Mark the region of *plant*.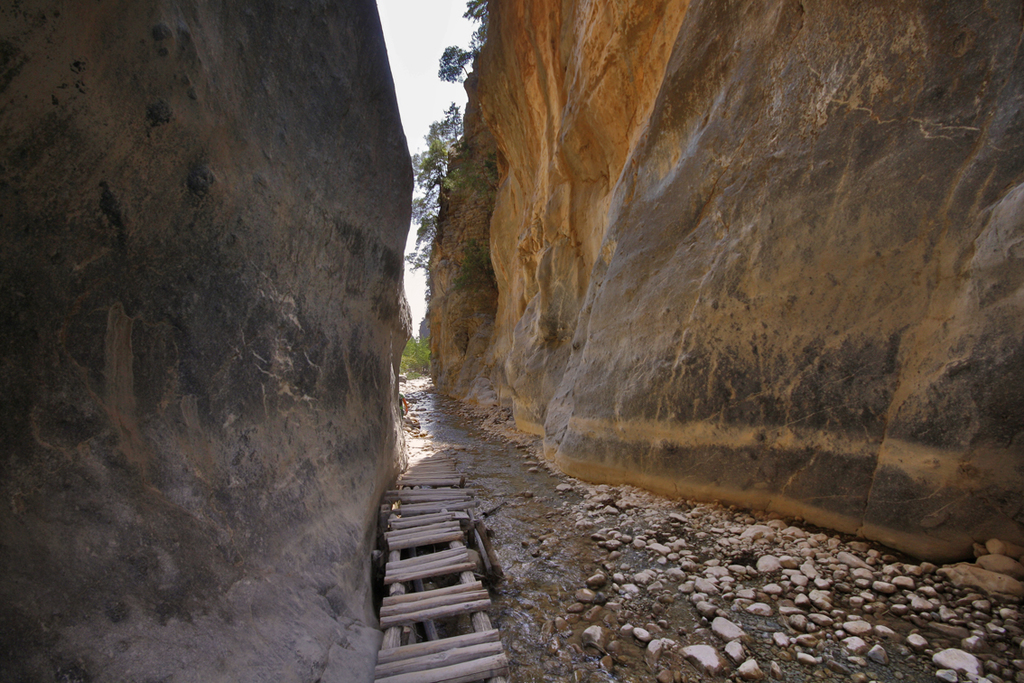
Region: {"left": 400, "top": 332, "right": 429, "bottom": 388}.
